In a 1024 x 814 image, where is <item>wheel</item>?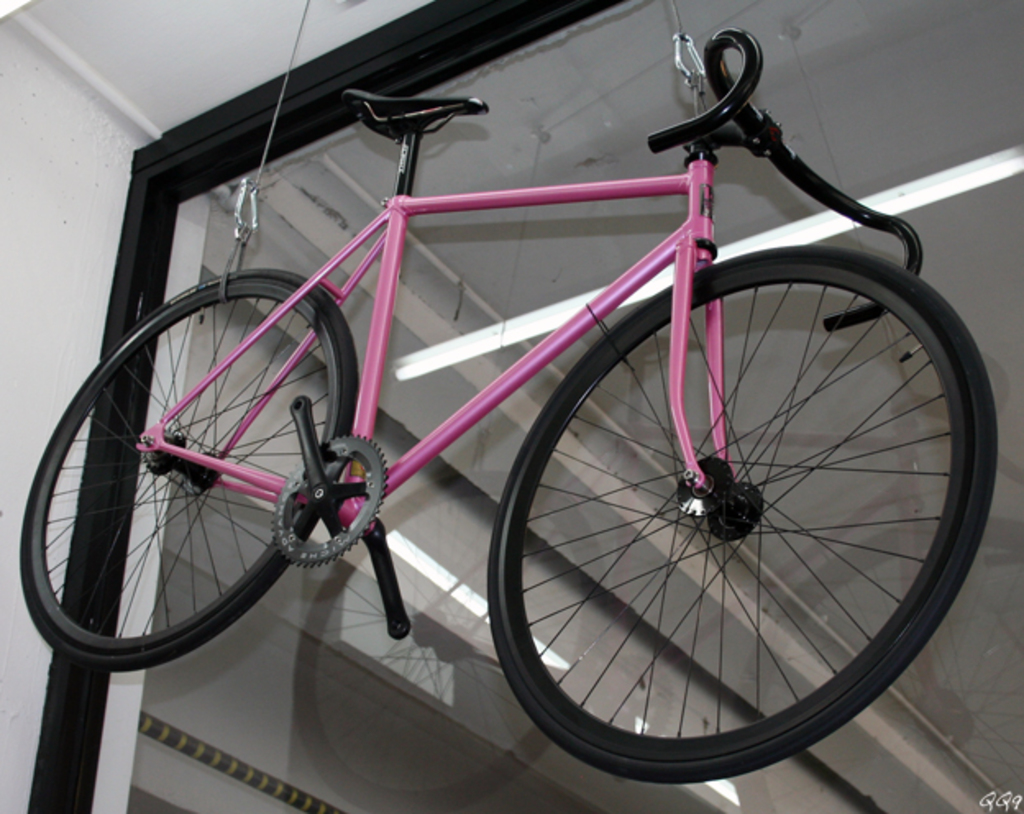
[13,266,361,675].
